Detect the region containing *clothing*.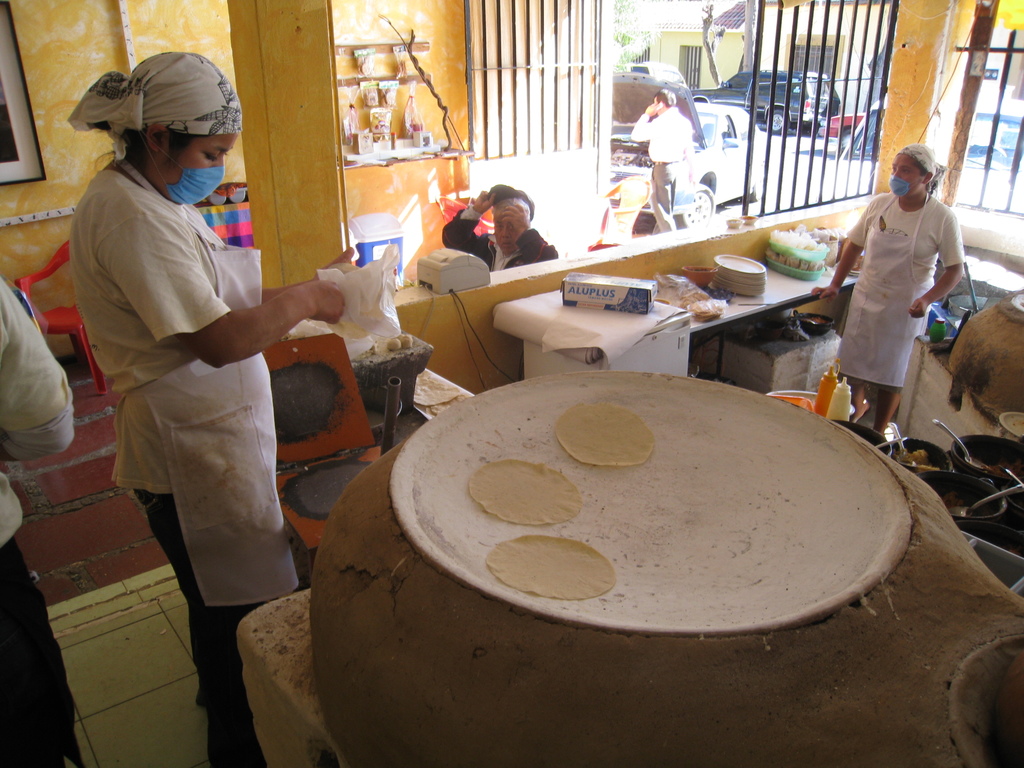
[633,105,696,205].
